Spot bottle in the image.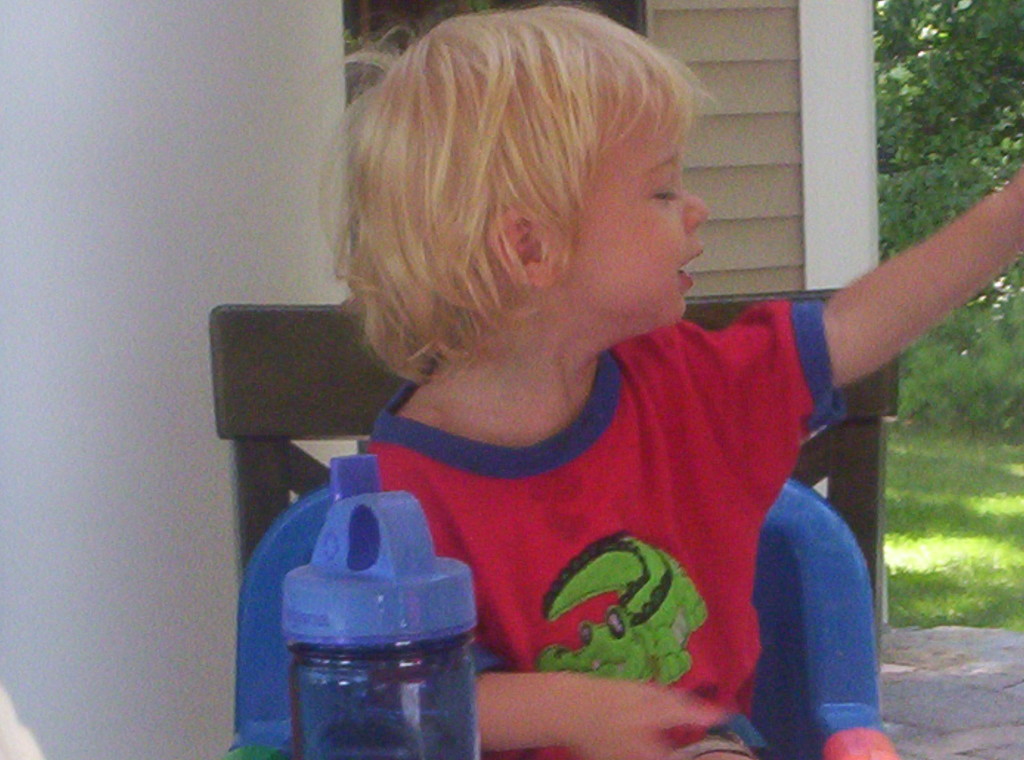
bottle found at 283,454,484,759.
